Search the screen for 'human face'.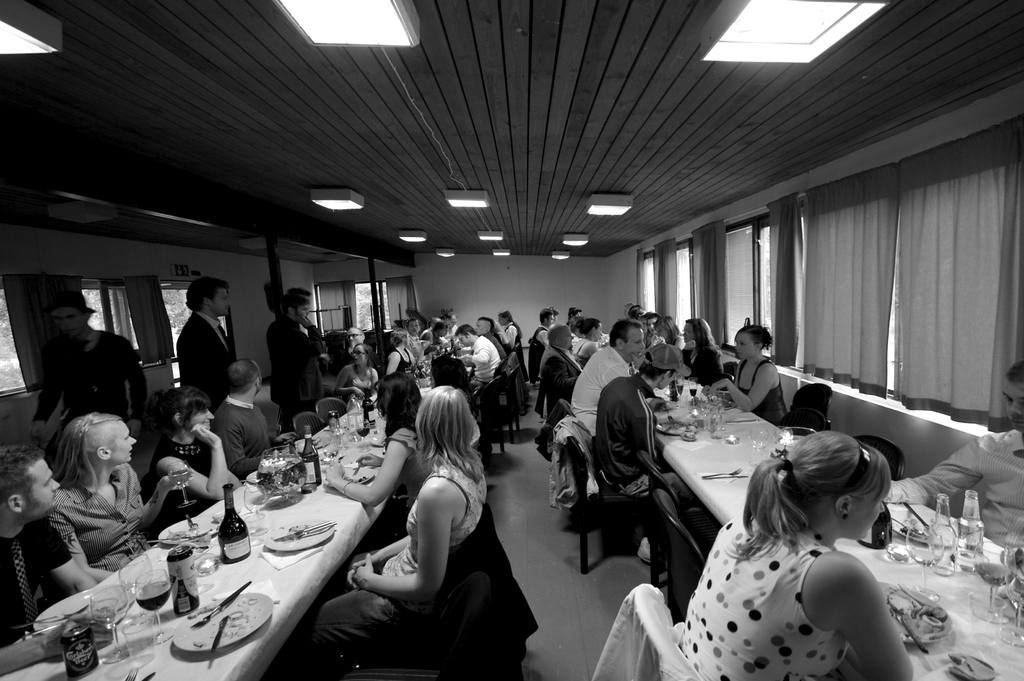
Found at 58 307 89 335.
